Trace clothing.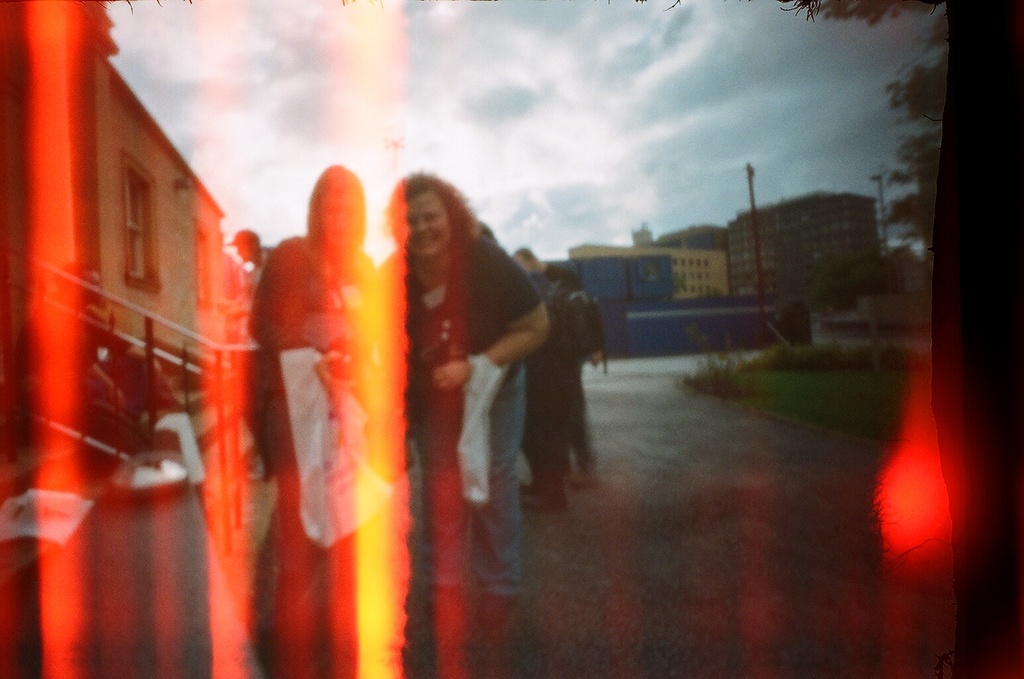
Traced to pyautogui.locateOnScreen(524, 279, 562, 480).
